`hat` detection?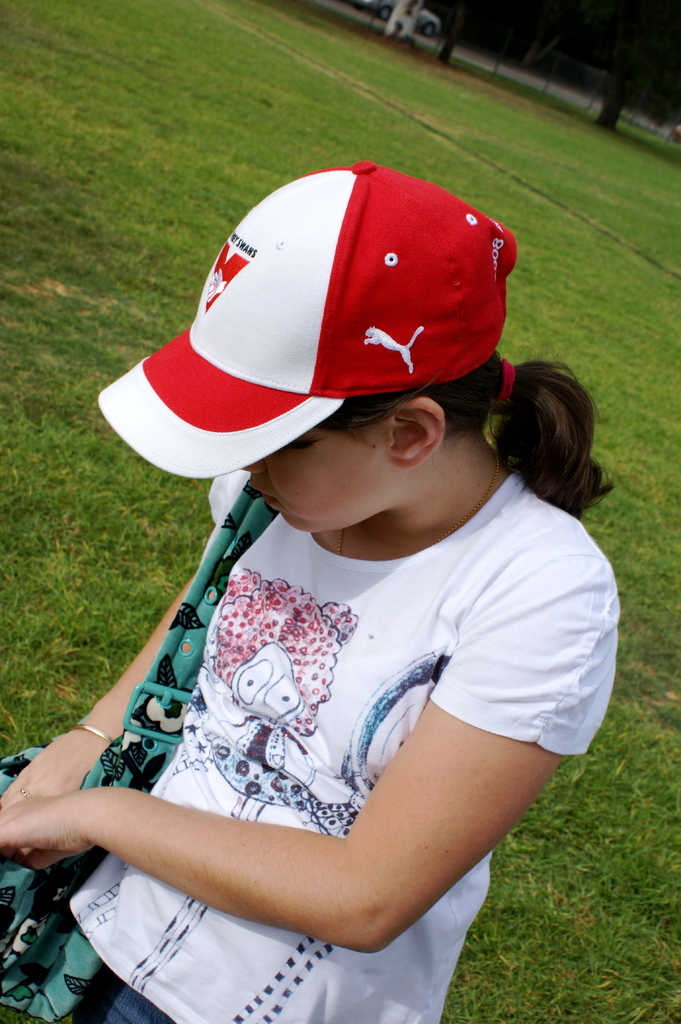
{"x1": 97, "y1": 157, "x2": 519, "y2": 481}
